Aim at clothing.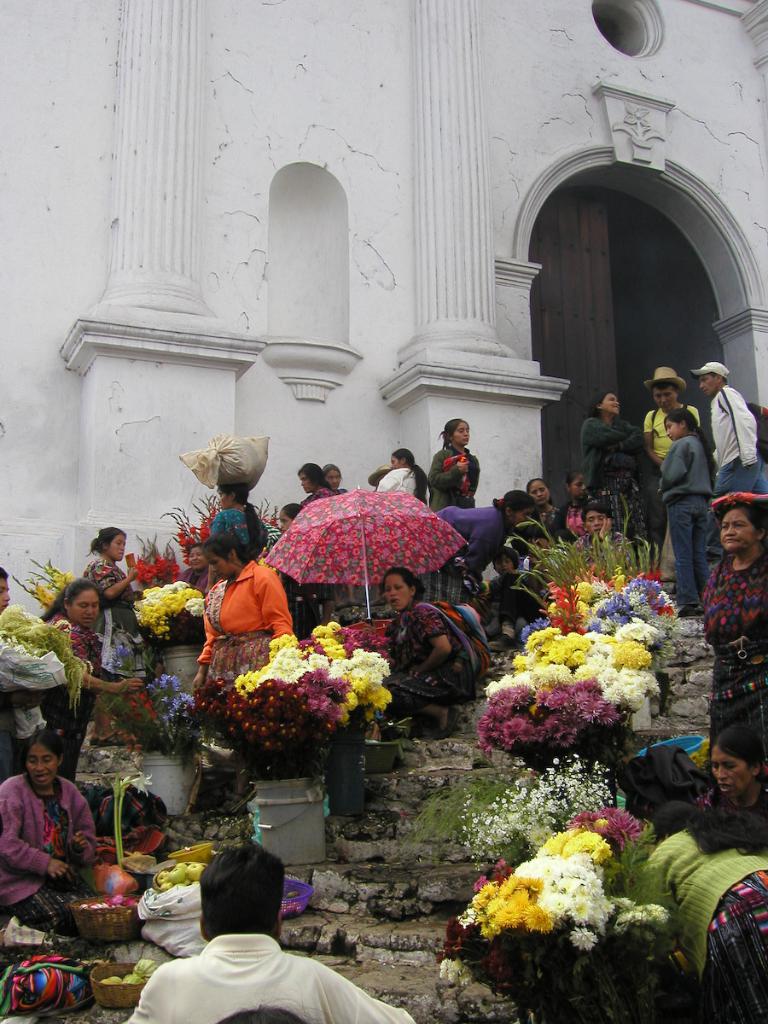
Aimed at 196, 552, 297, 688.
